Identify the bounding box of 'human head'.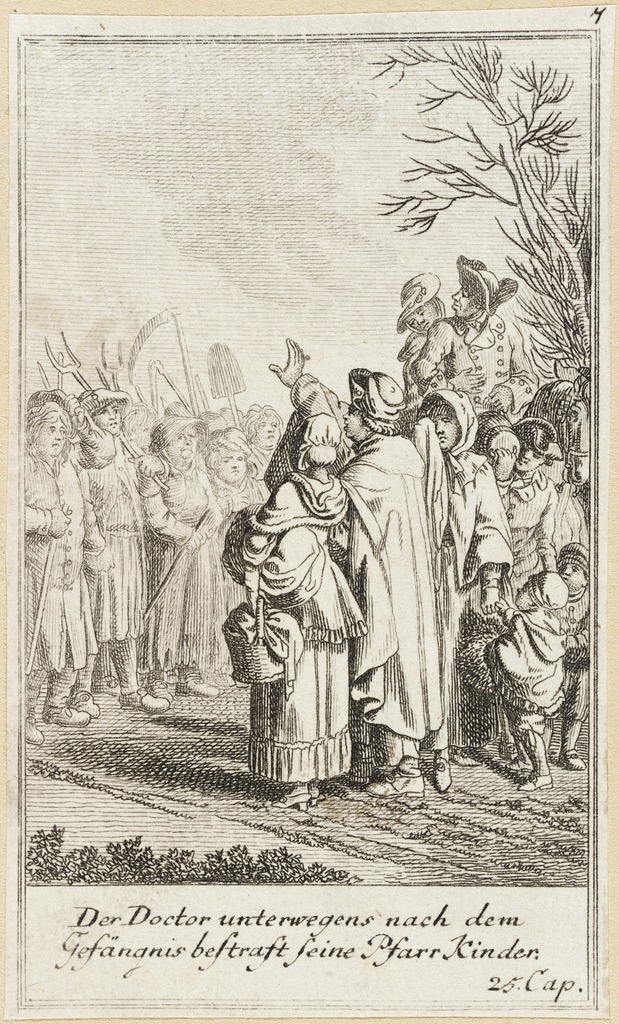
locate(207, 436, 253, 484).
